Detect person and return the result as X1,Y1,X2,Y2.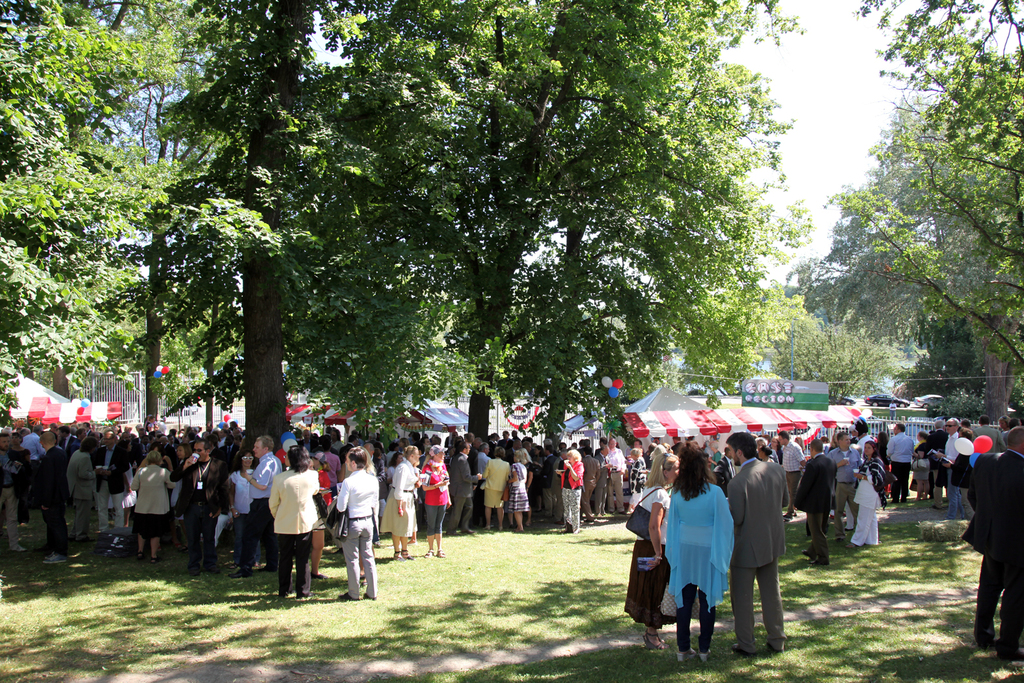
168,436,226,574.
